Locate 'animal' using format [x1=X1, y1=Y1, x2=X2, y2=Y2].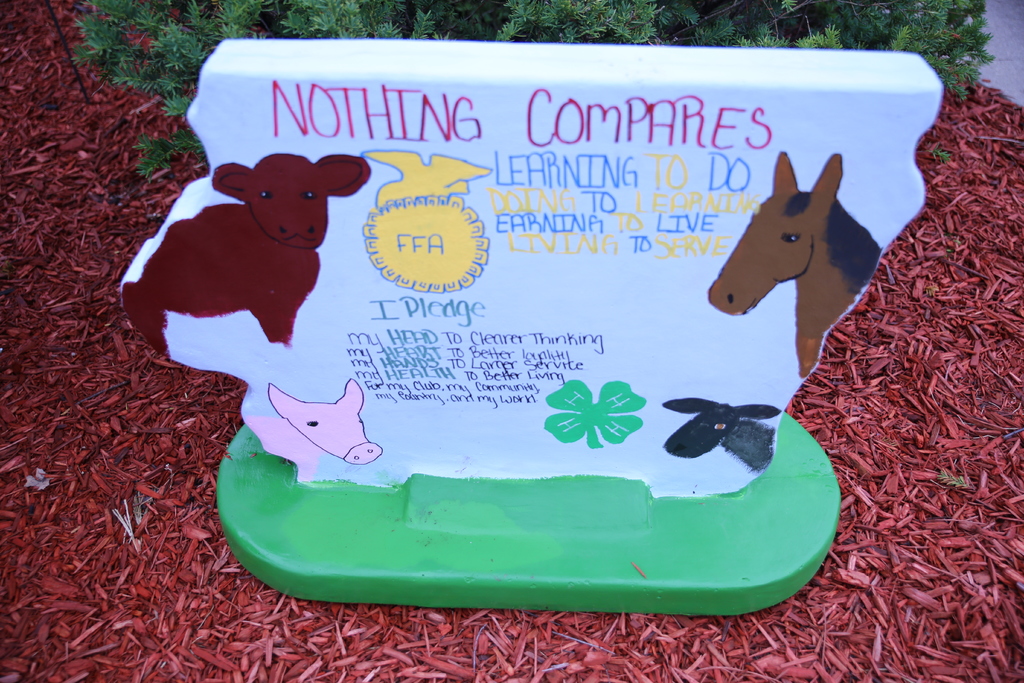
[x1=247, y1=378, x2=381, y2=486].
